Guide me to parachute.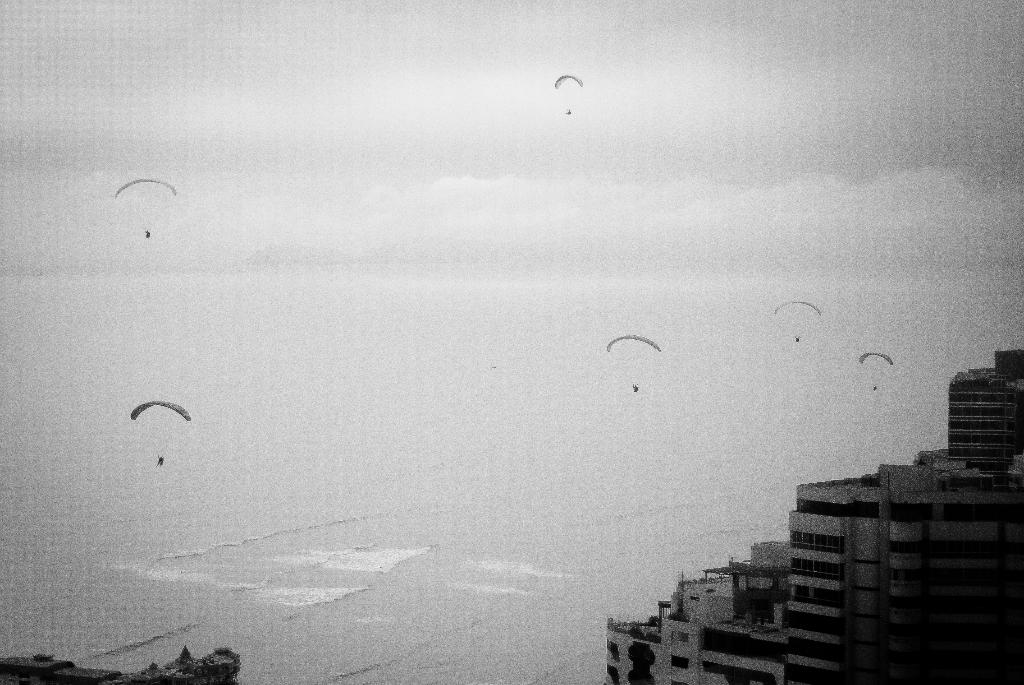
Guidance: bbox(858, 353, 892, 386).
